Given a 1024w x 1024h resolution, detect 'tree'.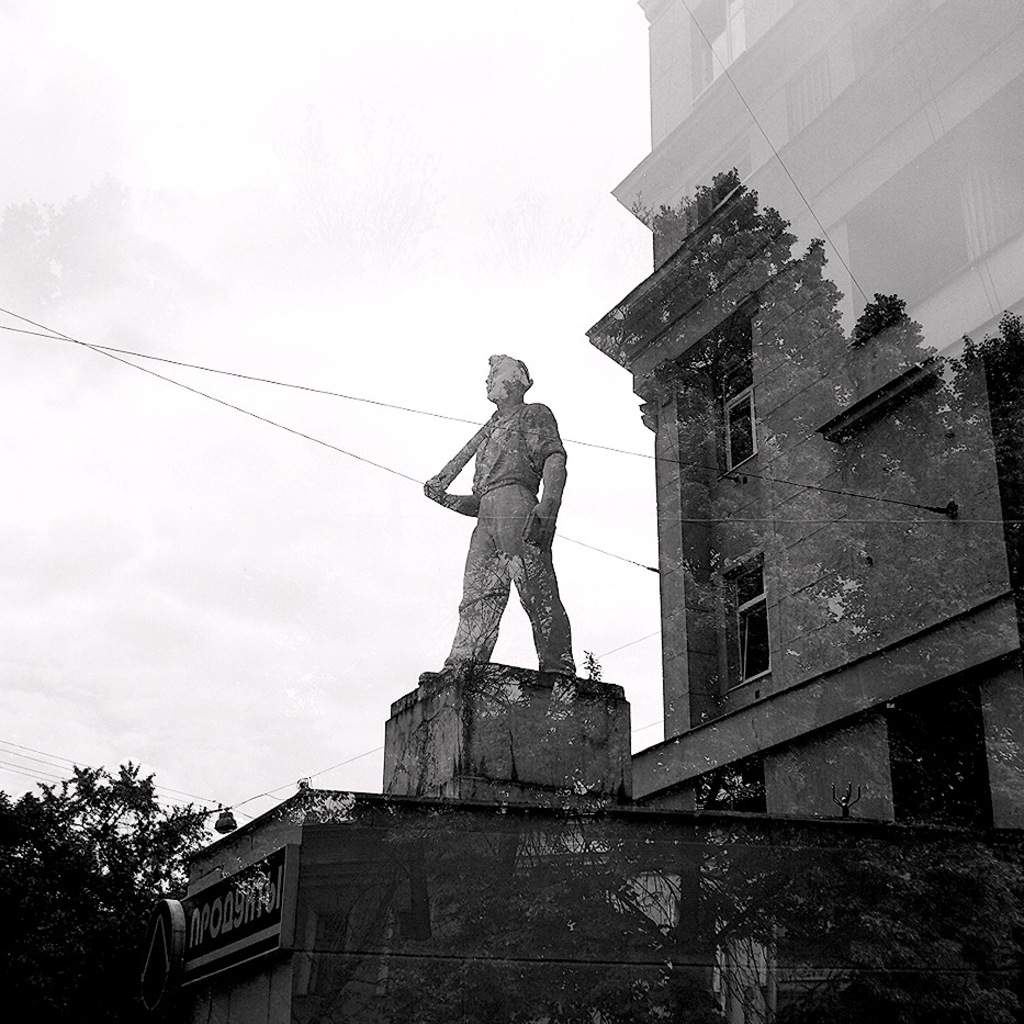
<box>19,738,194,969</box>.
